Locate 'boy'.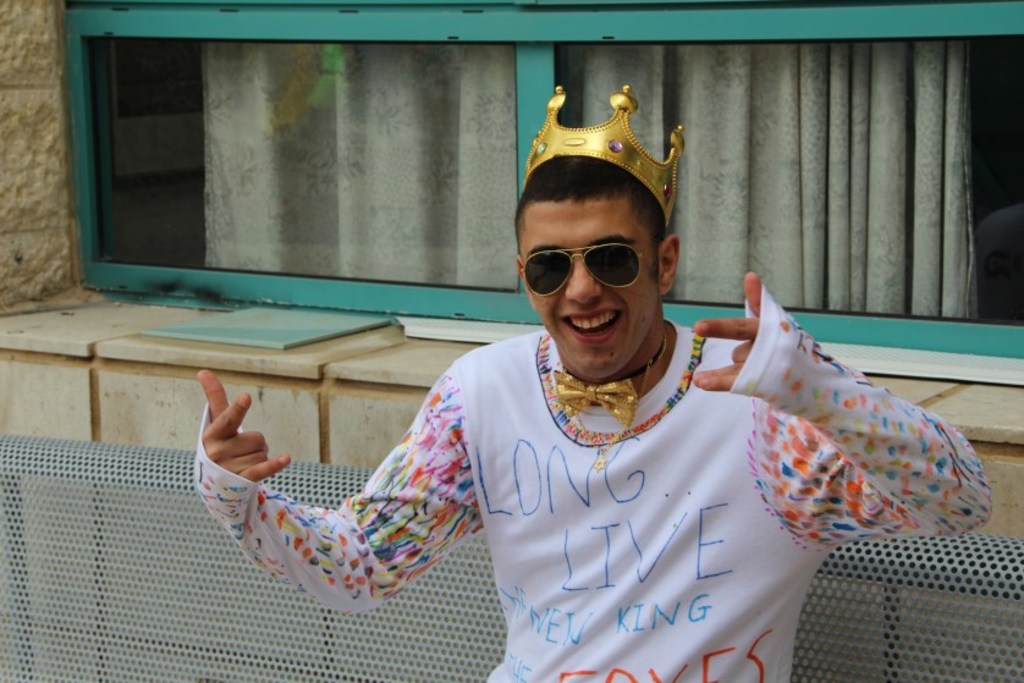
Bounding box: x1=263 y1=176 x2=897 y2=641.
